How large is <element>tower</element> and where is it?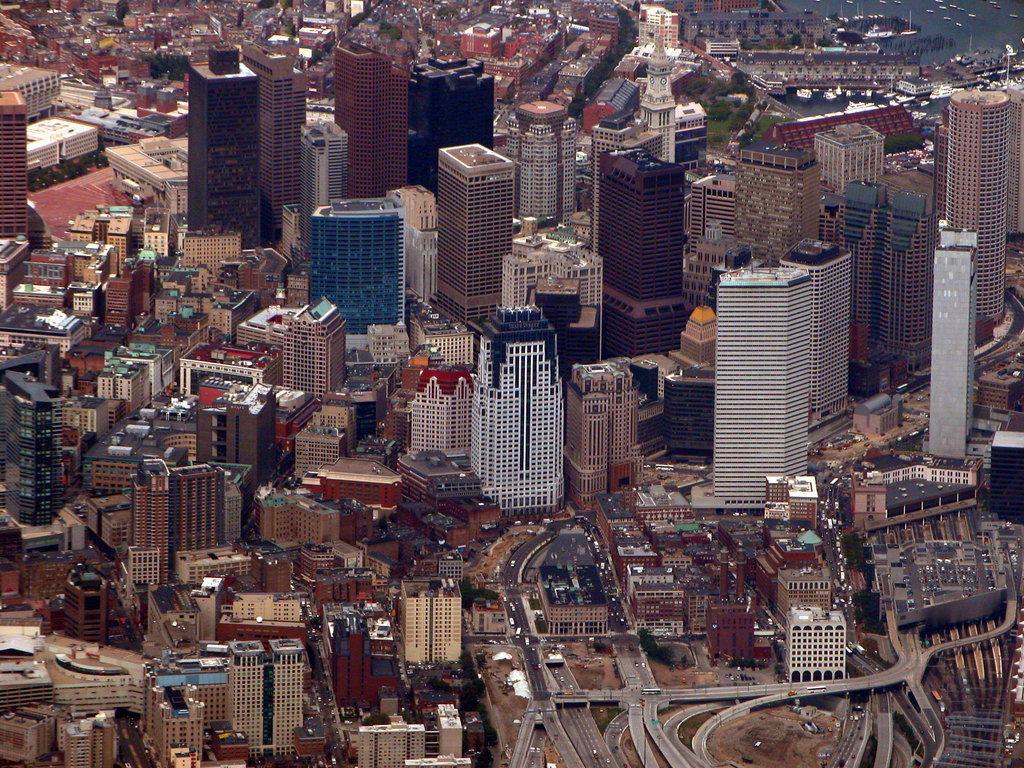
Bounding box: 739:140:820:264.
